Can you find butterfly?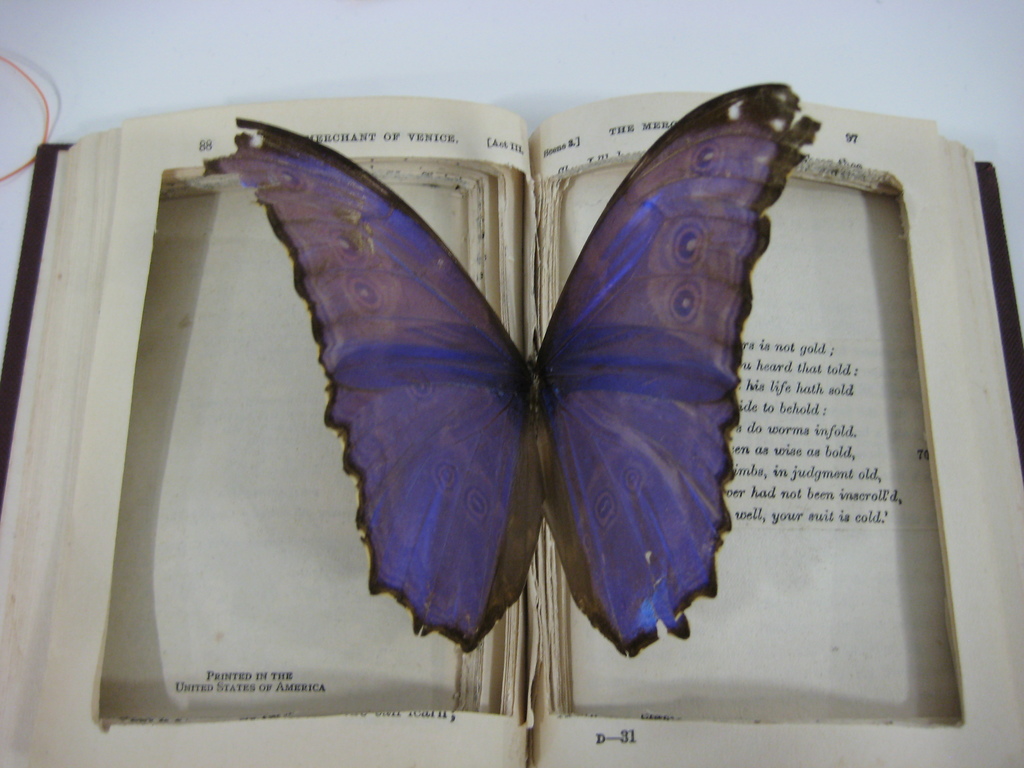
Yes, bounding box: locate(264, 191, 800, 657).
